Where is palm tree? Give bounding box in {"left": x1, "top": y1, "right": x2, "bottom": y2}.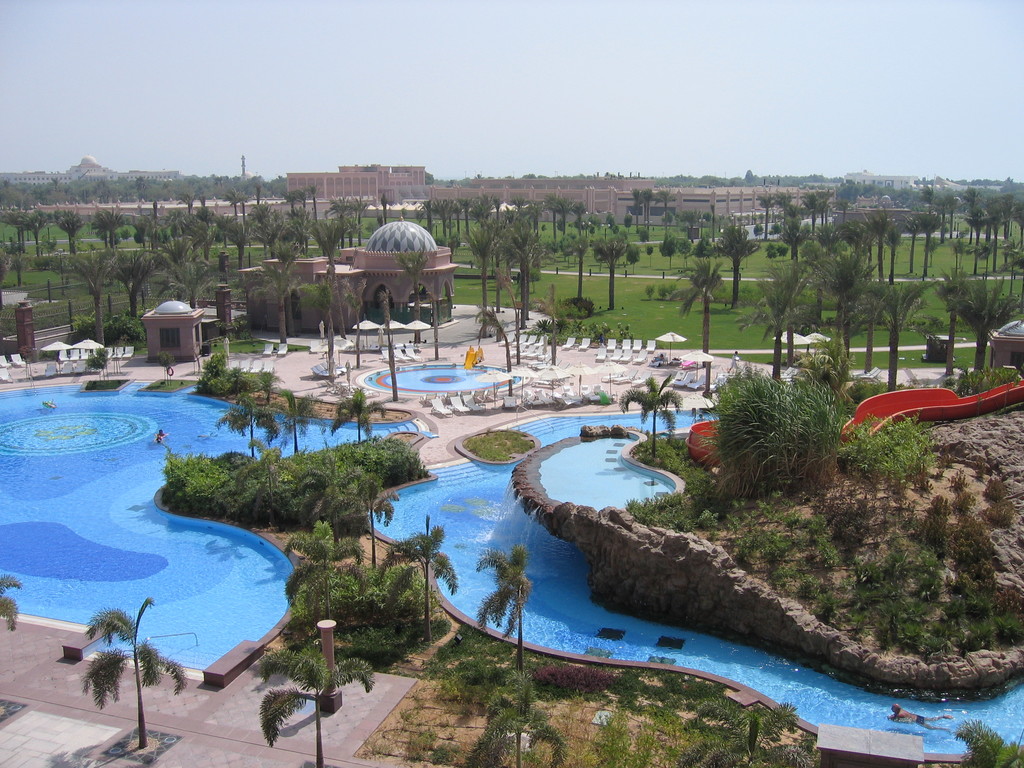
{"left": 88, "top": 209, "right": 124, "bottom": 243}.
